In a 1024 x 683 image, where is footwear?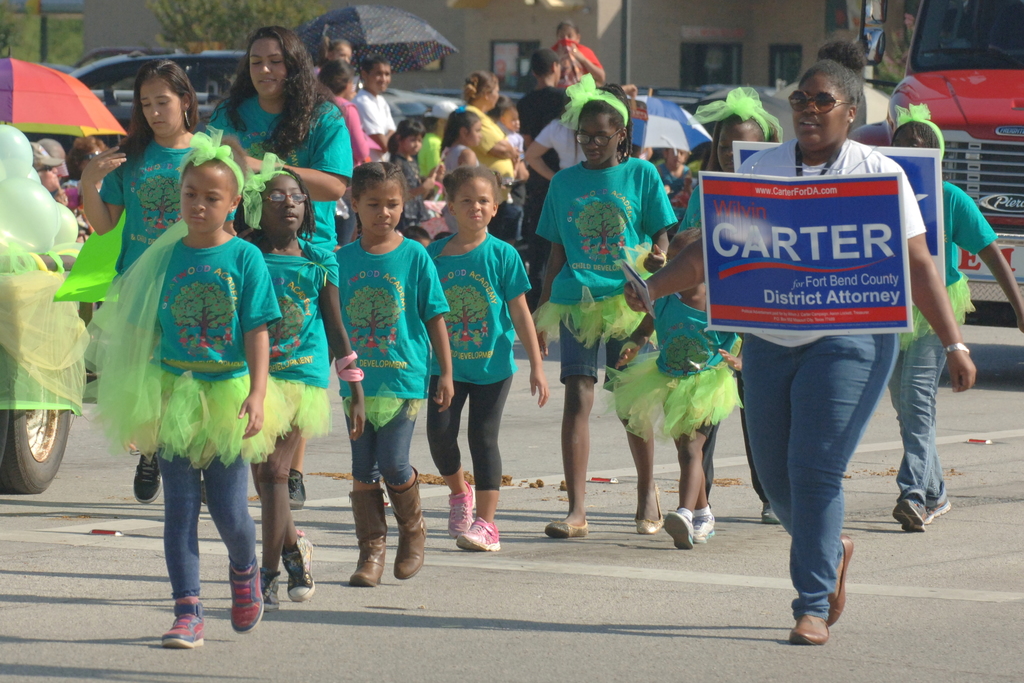
select_region(157, 597, 203, 649).
